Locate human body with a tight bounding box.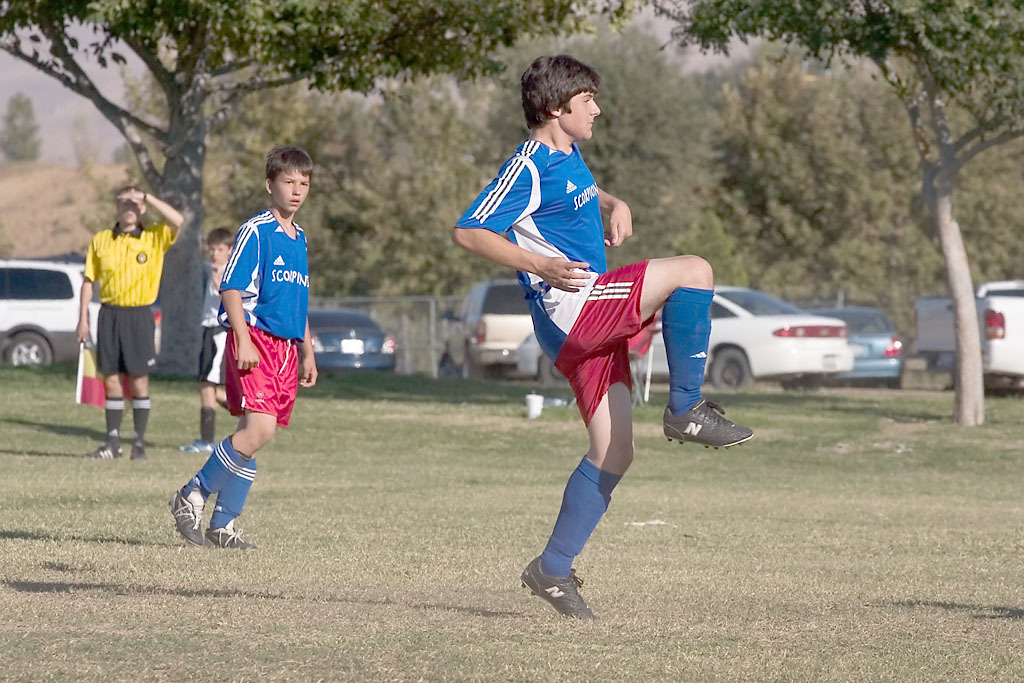
194:258:246:456.
